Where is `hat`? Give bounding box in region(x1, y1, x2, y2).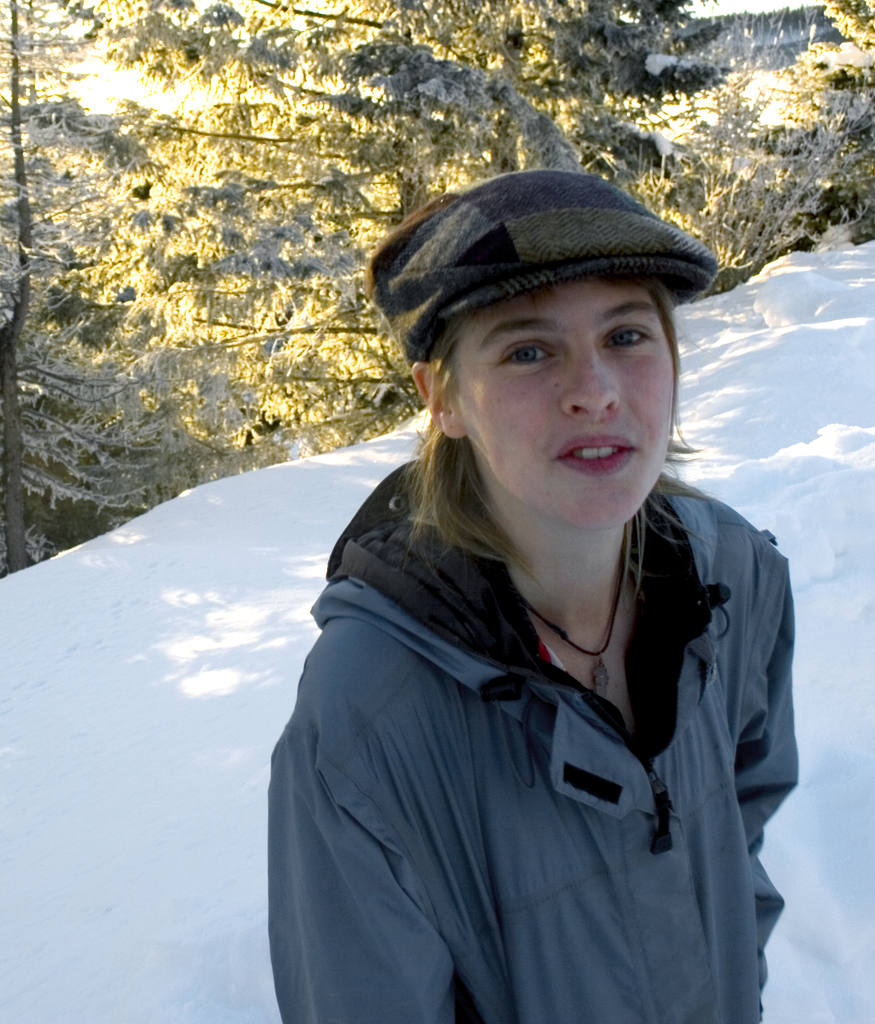
region(368, 166, 721, 359).
